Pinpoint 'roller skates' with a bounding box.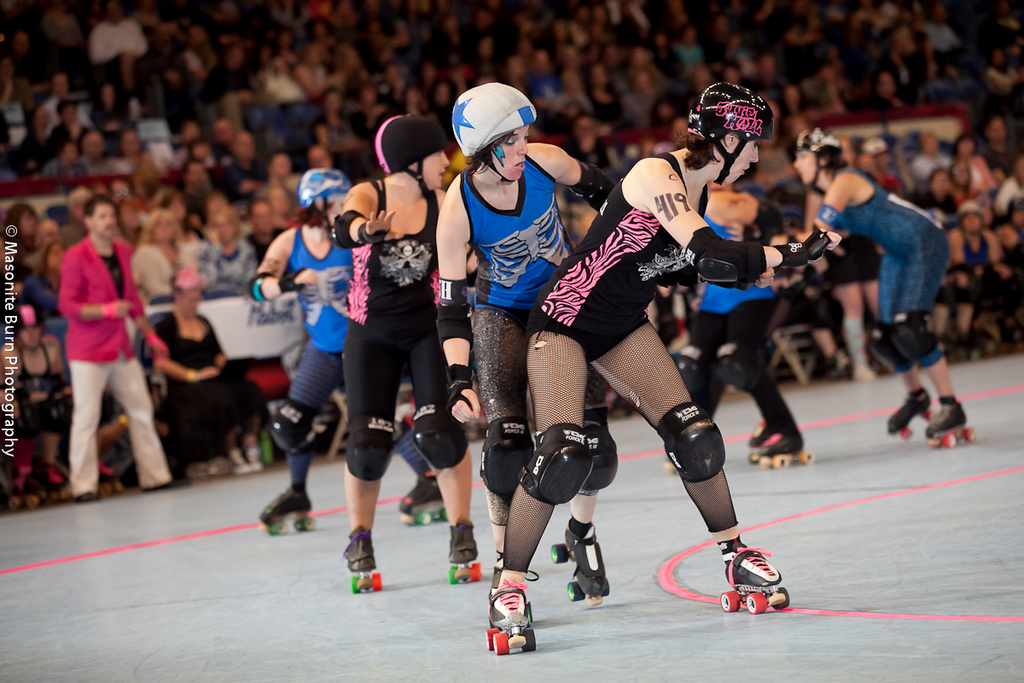
{"left": 926, "top": 398, "right": 977, "bottom": 448}.
